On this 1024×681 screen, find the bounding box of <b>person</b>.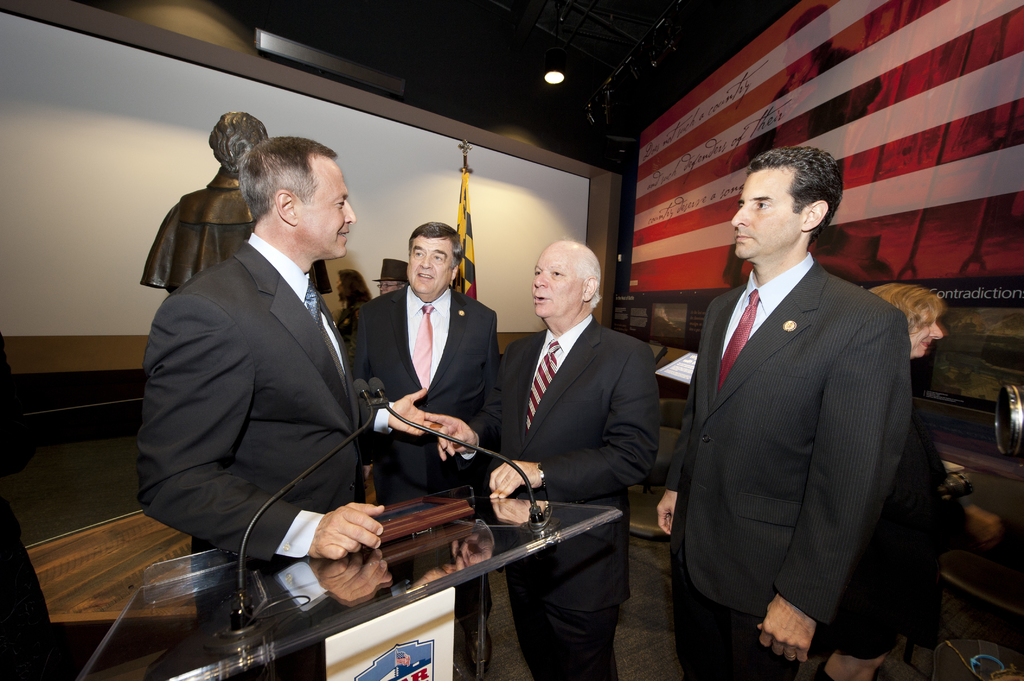
Bounding box: select_region(0, 328, 83, 680).
